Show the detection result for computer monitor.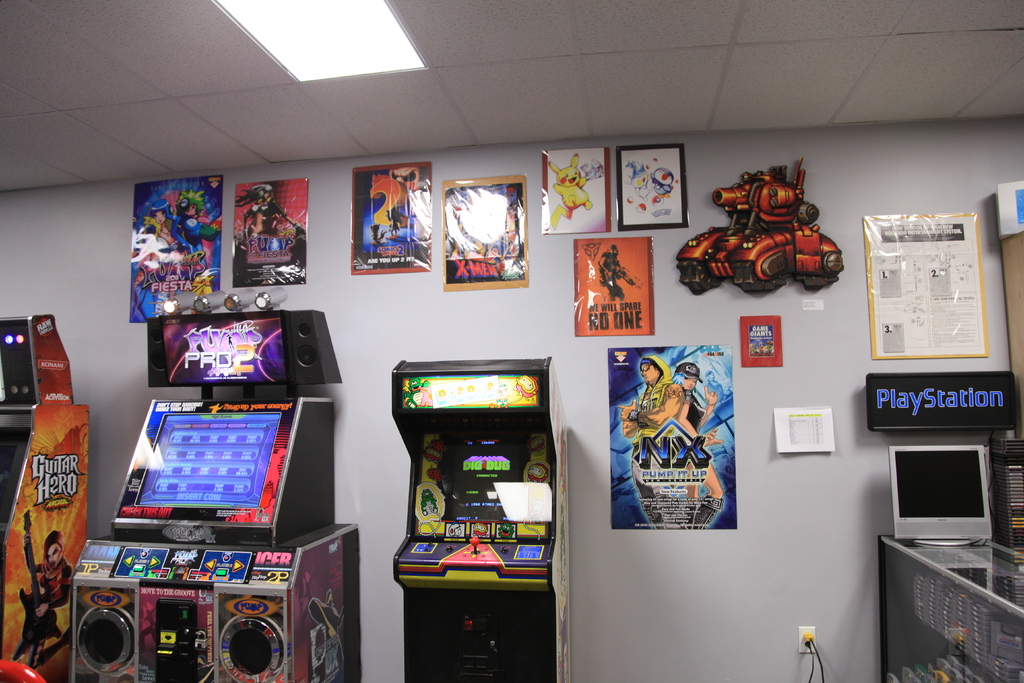
bbox=[892, 446, 988, 546].
